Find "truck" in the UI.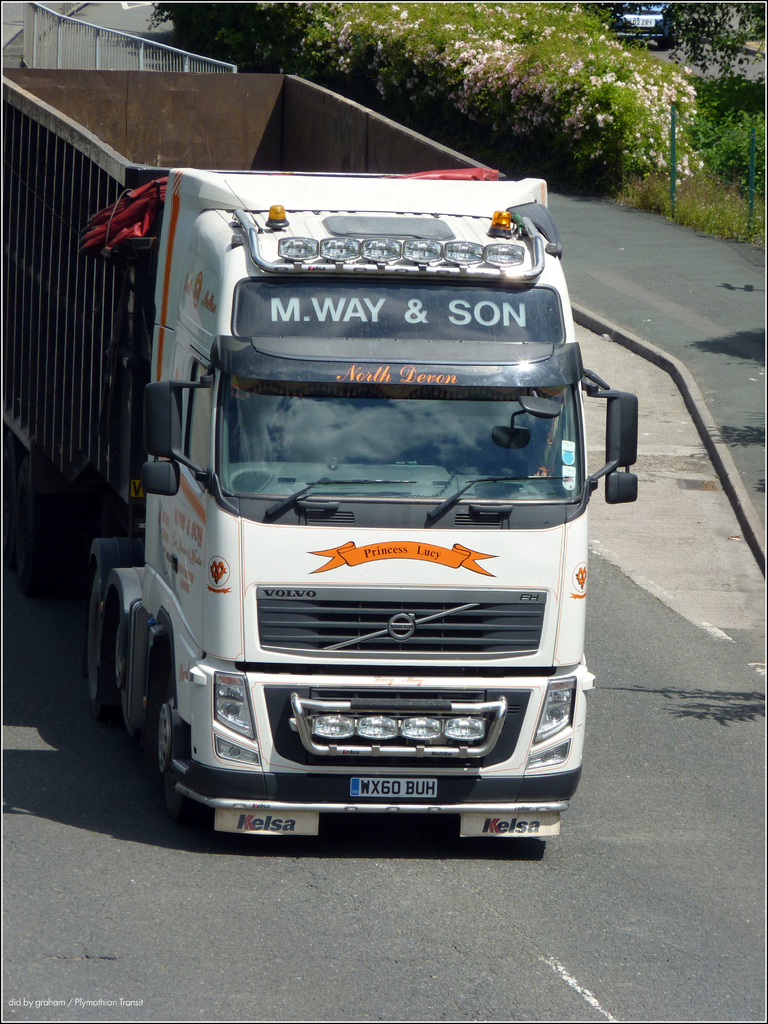
UI element at select_region(55, 109, 628, 853).
